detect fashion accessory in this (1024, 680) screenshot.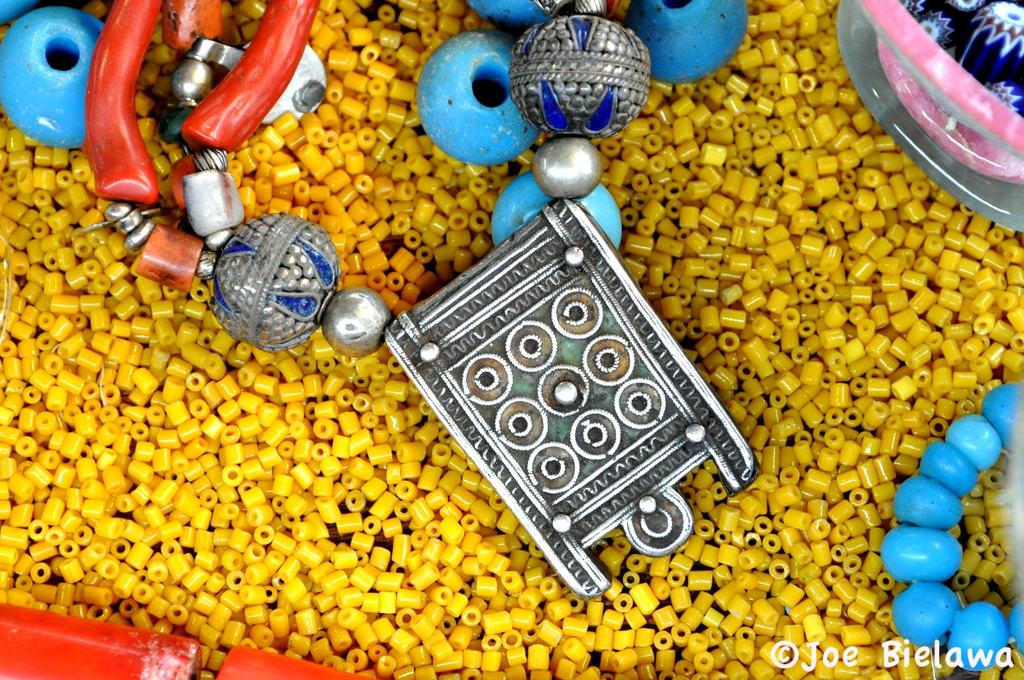
Detection: [886, 384, 1023, 677].
